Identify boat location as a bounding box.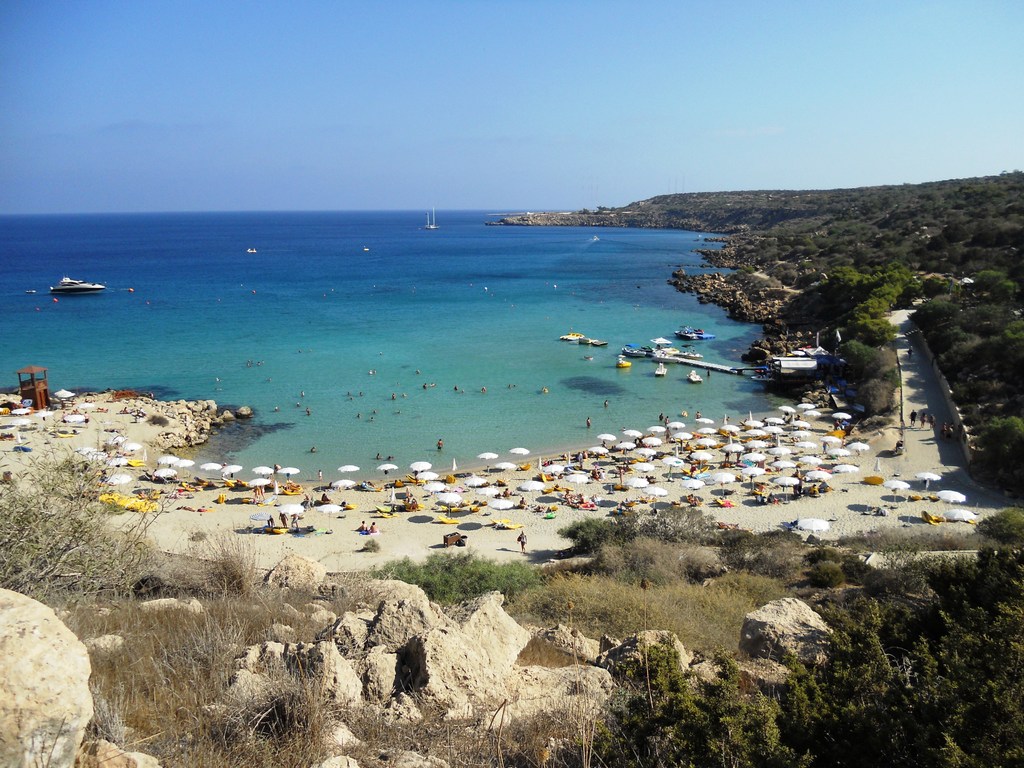
[left=559, top=331, right=584, bottom=344].
